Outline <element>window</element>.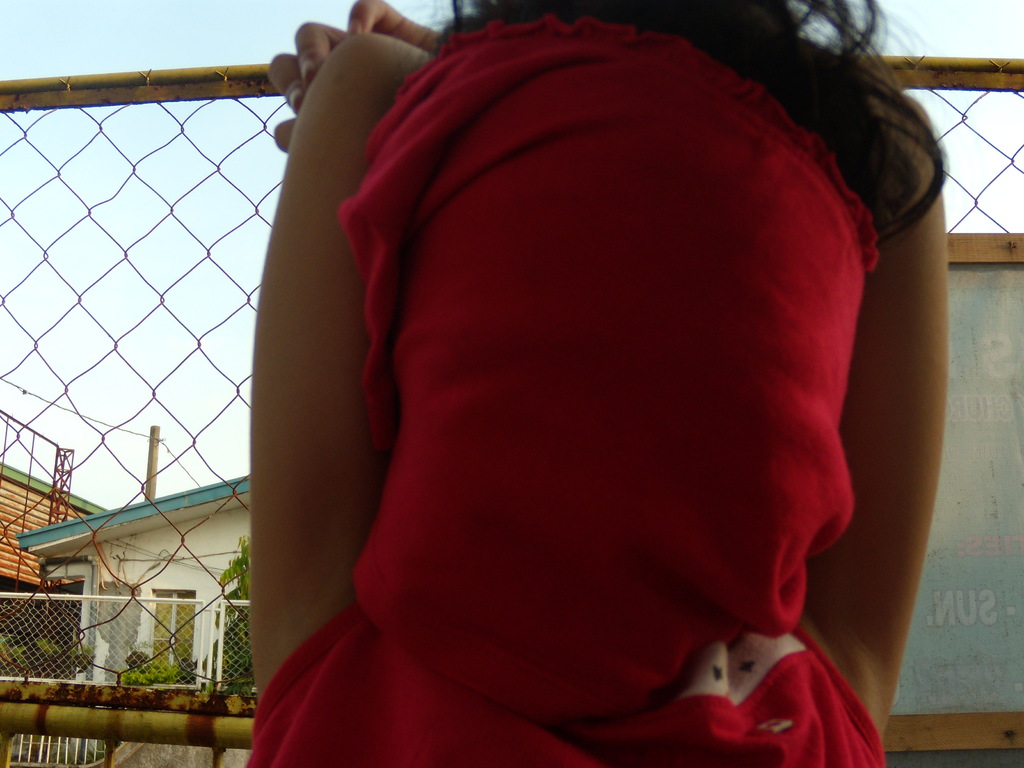
Outline: [left=148, top=578, right=199, bottom=693].
